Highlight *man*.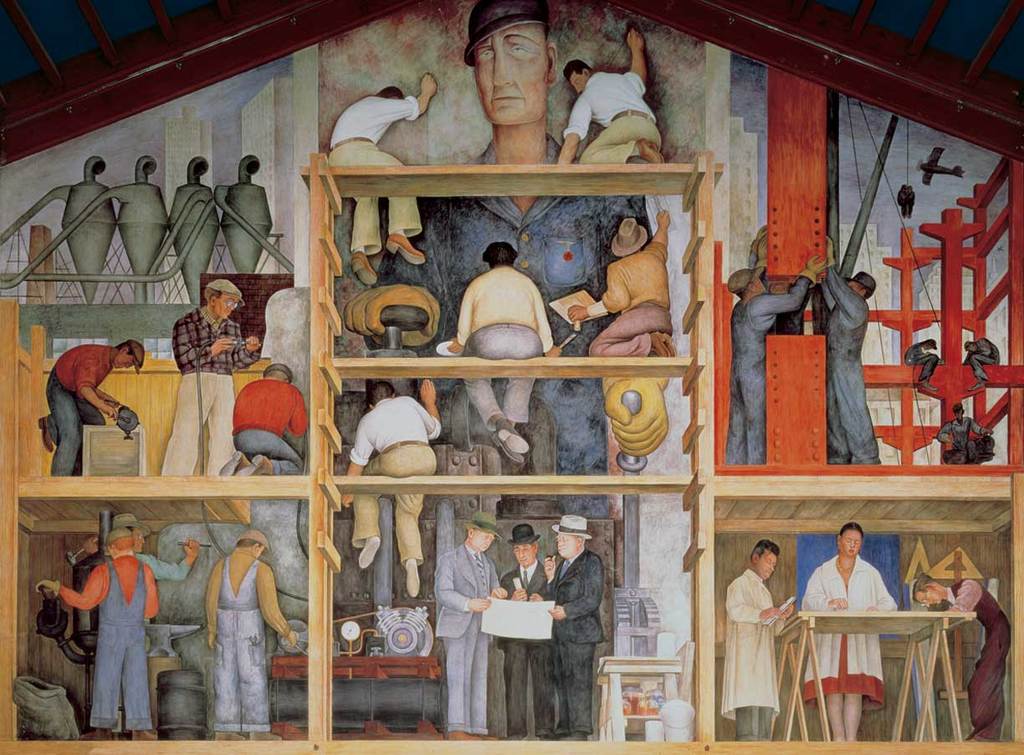
Highlighted region: Rect(568, 206, 675, 354).
